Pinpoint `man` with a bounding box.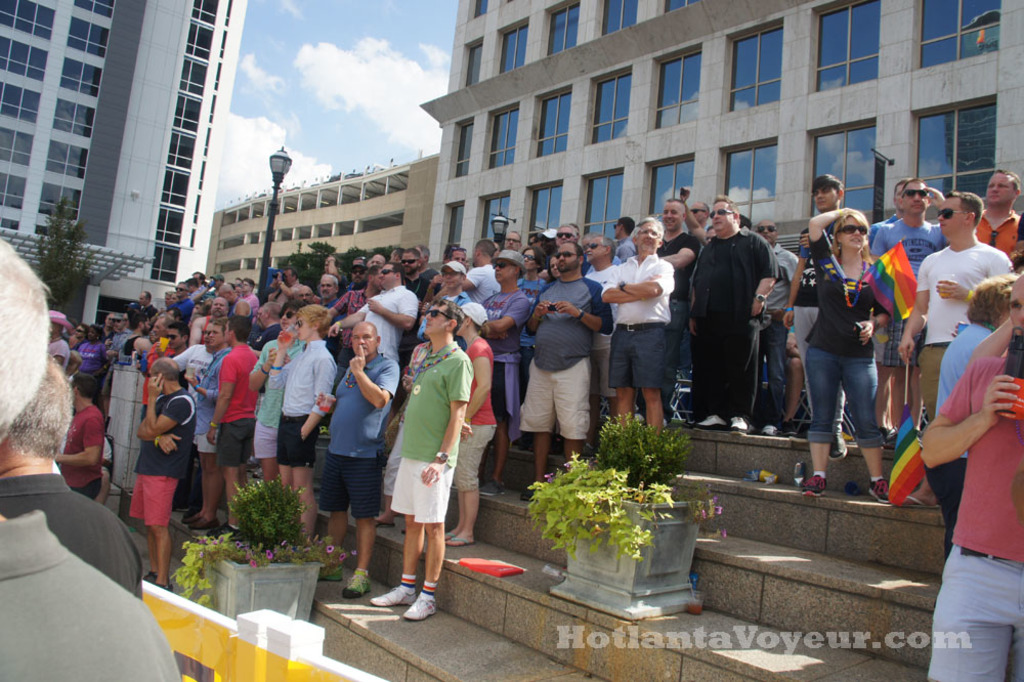
bbox(970, 164, 1023, 263).
